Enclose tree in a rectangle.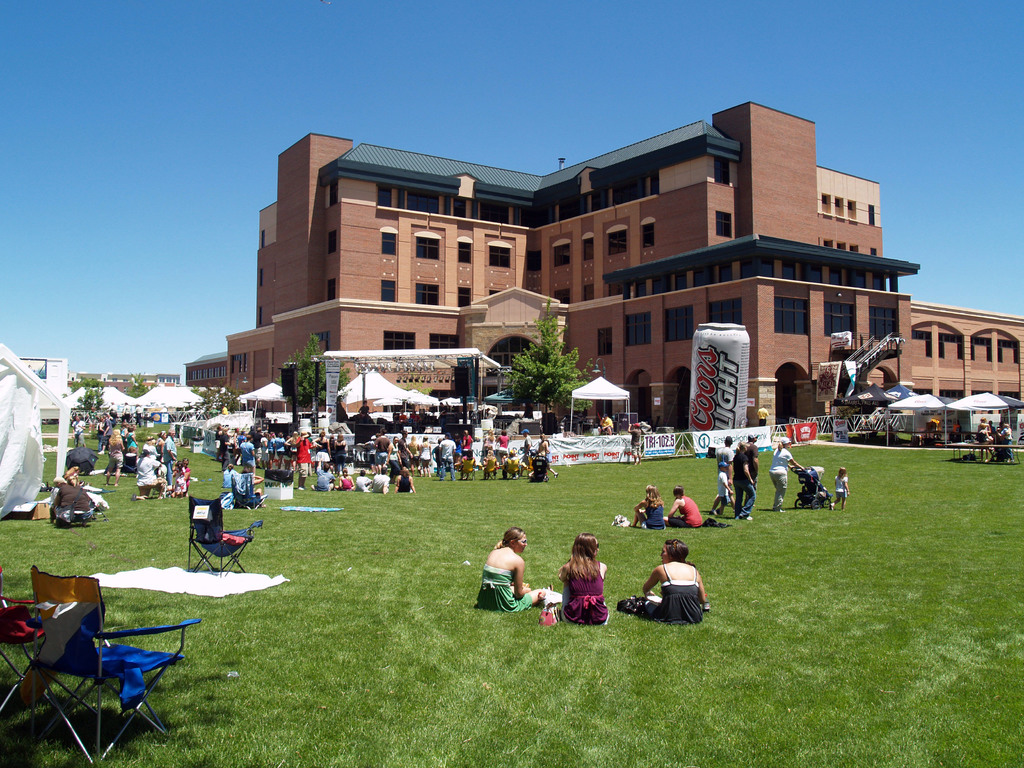
<box>277,336,349,398</box>.
